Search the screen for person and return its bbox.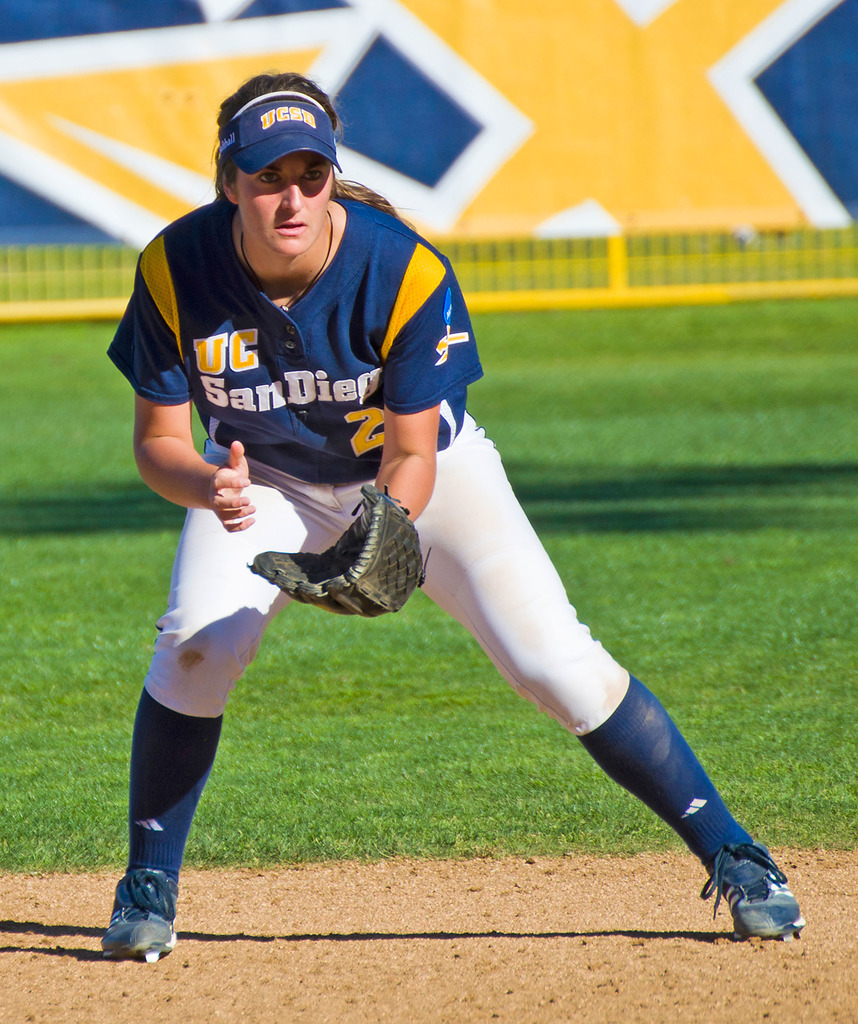
Found: <box>87,69,813,966</box>.
